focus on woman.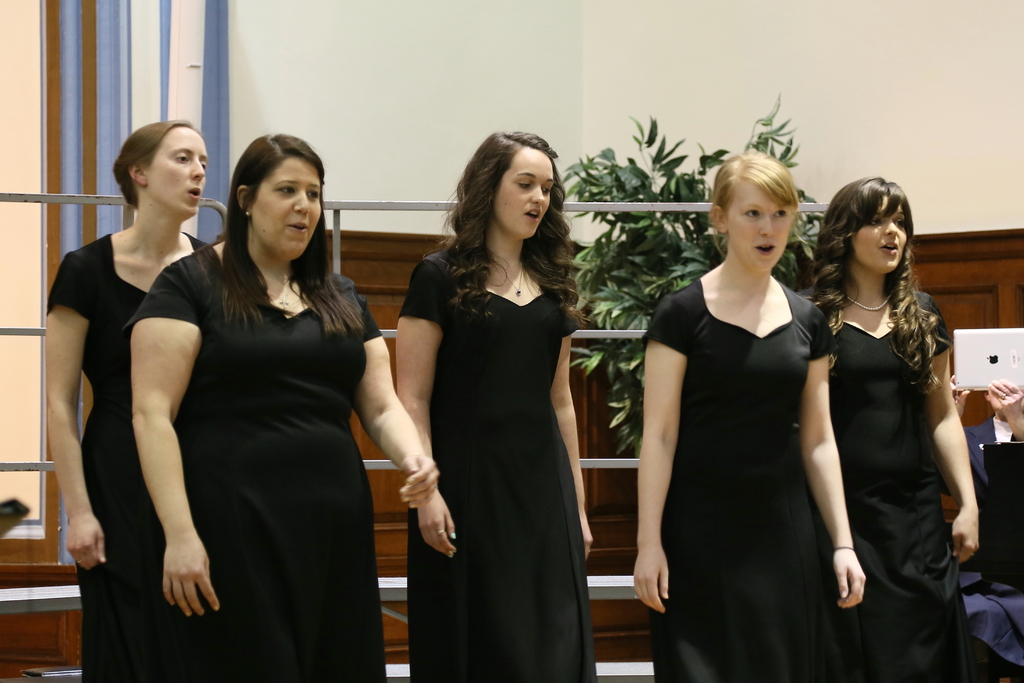
Focused at (left=130, top=135, right=436, bottom=682).
